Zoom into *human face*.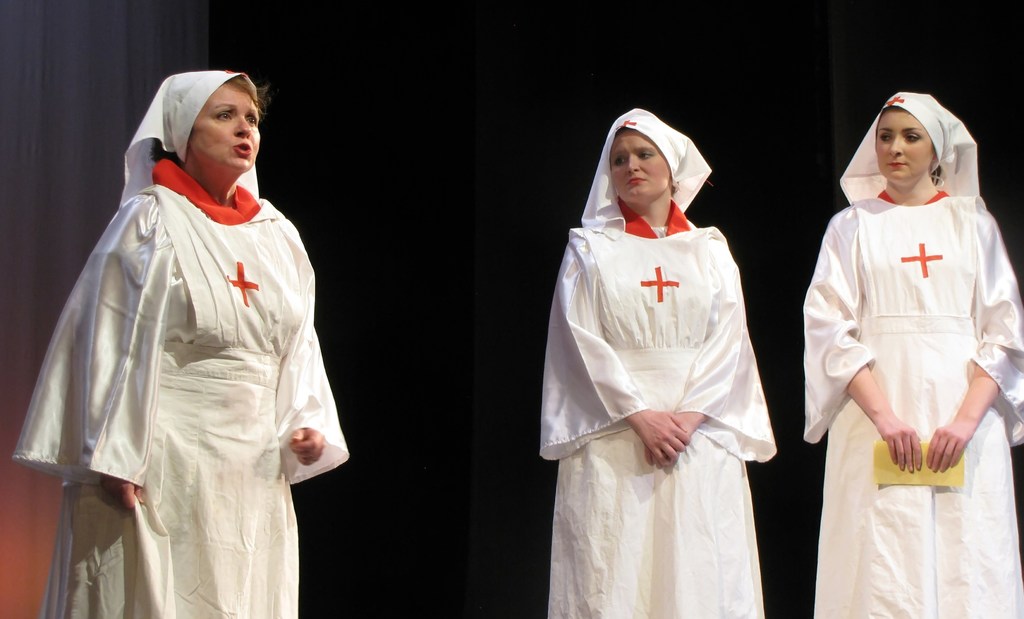
Zoom target: l=878, t=101, r=923, b=190.
